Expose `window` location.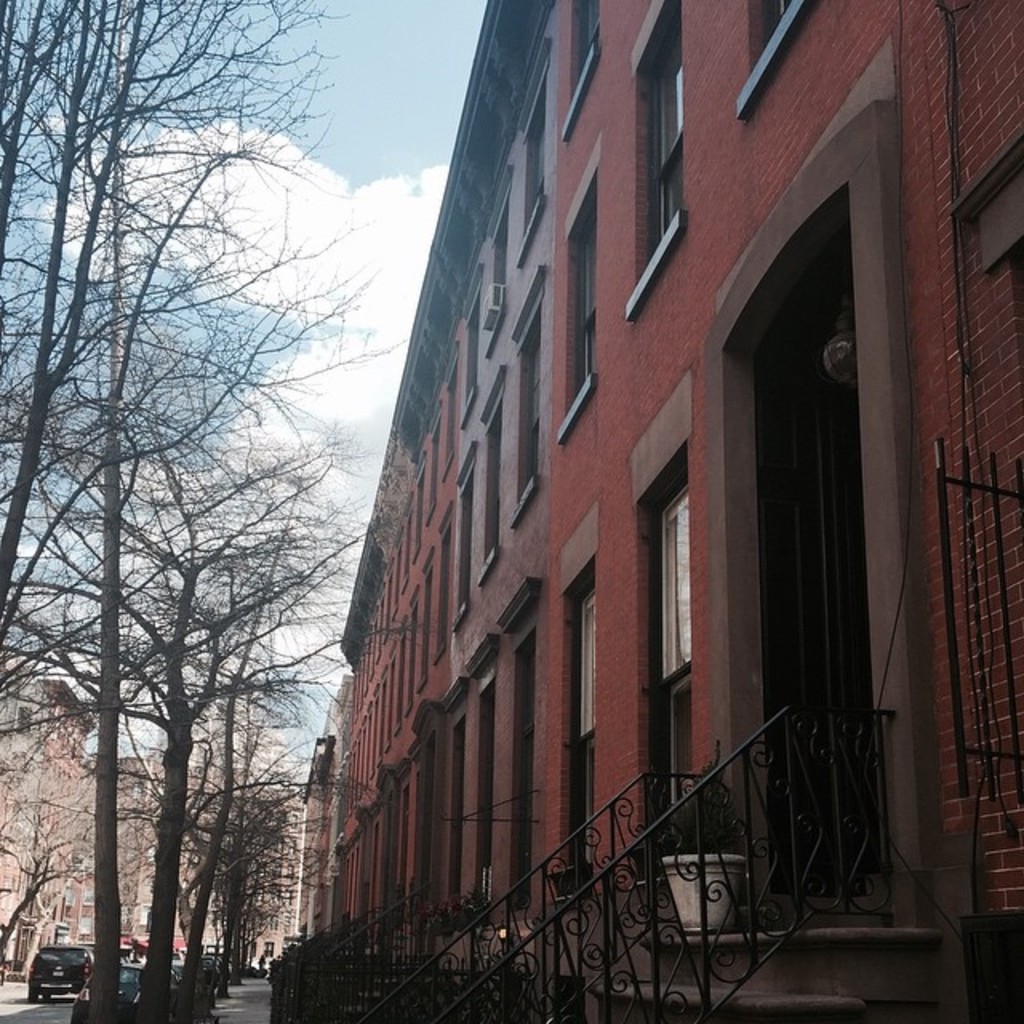
Exposed at region(426, 410, 440, 525).
